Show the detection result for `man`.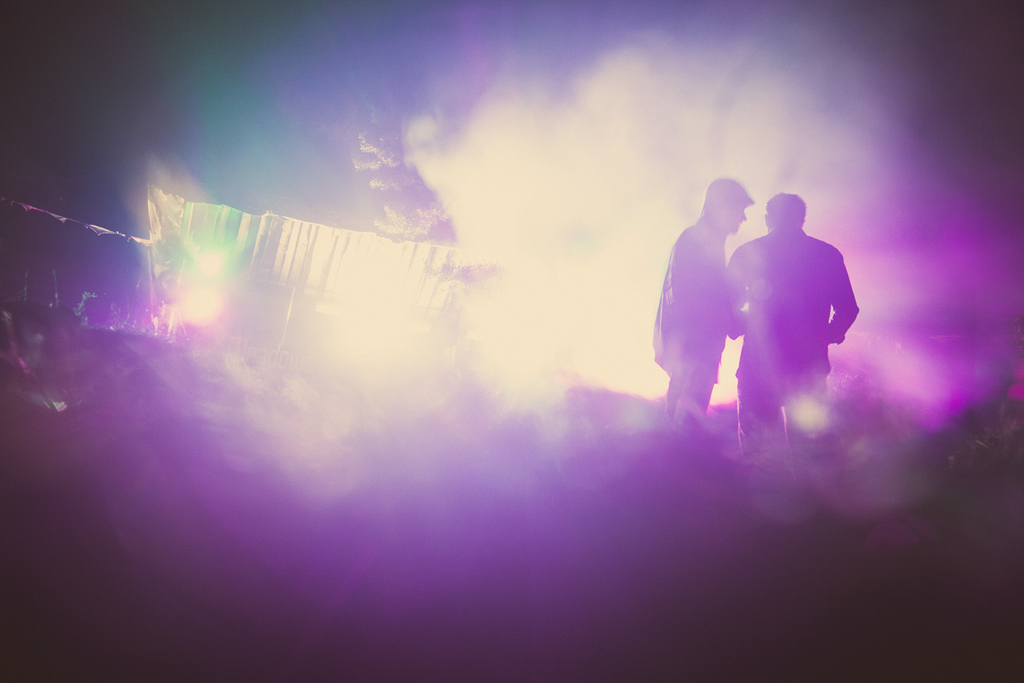
l=649, t=172, r=754, b=436.
